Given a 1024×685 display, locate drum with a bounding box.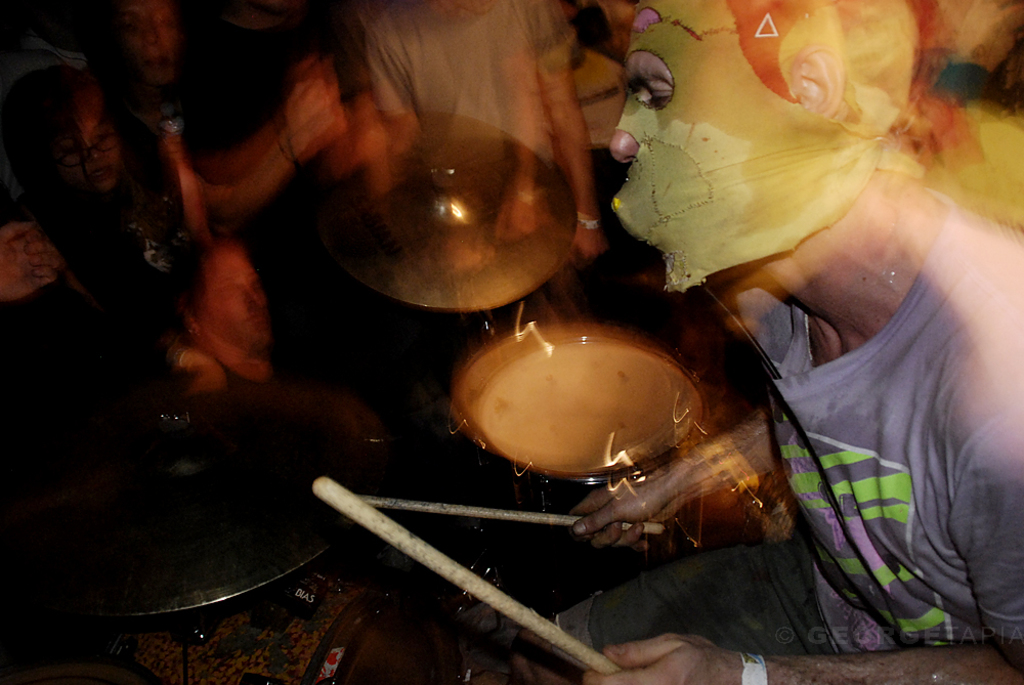
Located: select_region(441, 322, 709, 583).
